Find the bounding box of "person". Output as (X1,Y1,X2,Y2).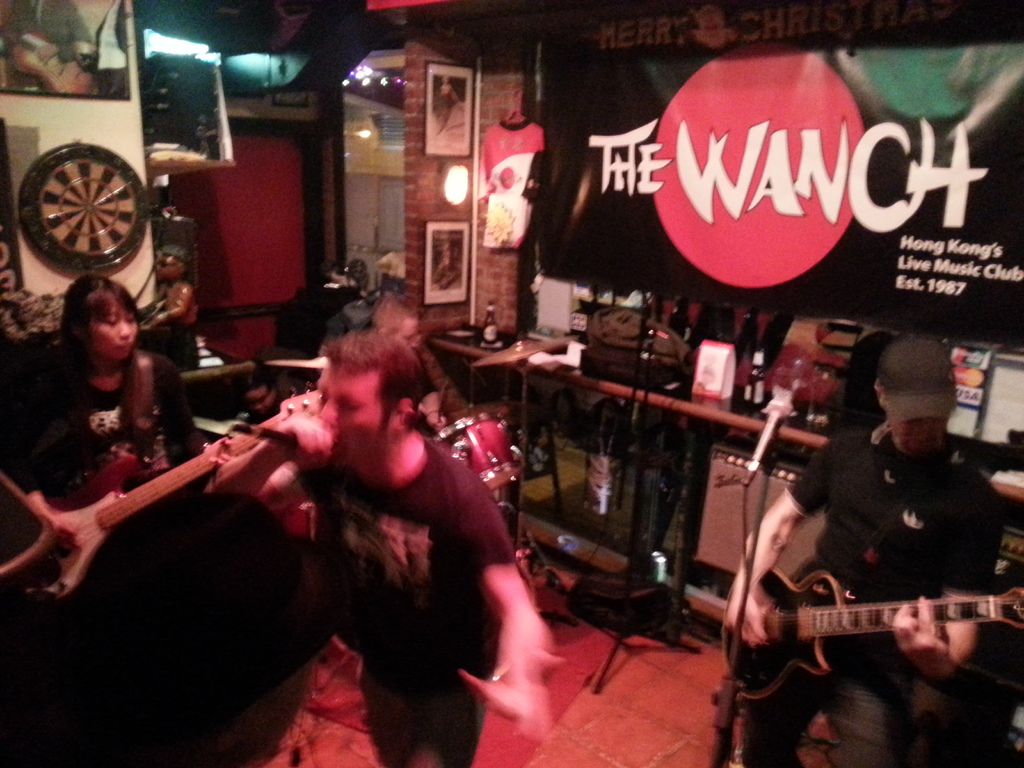
(204,328,561,763).
